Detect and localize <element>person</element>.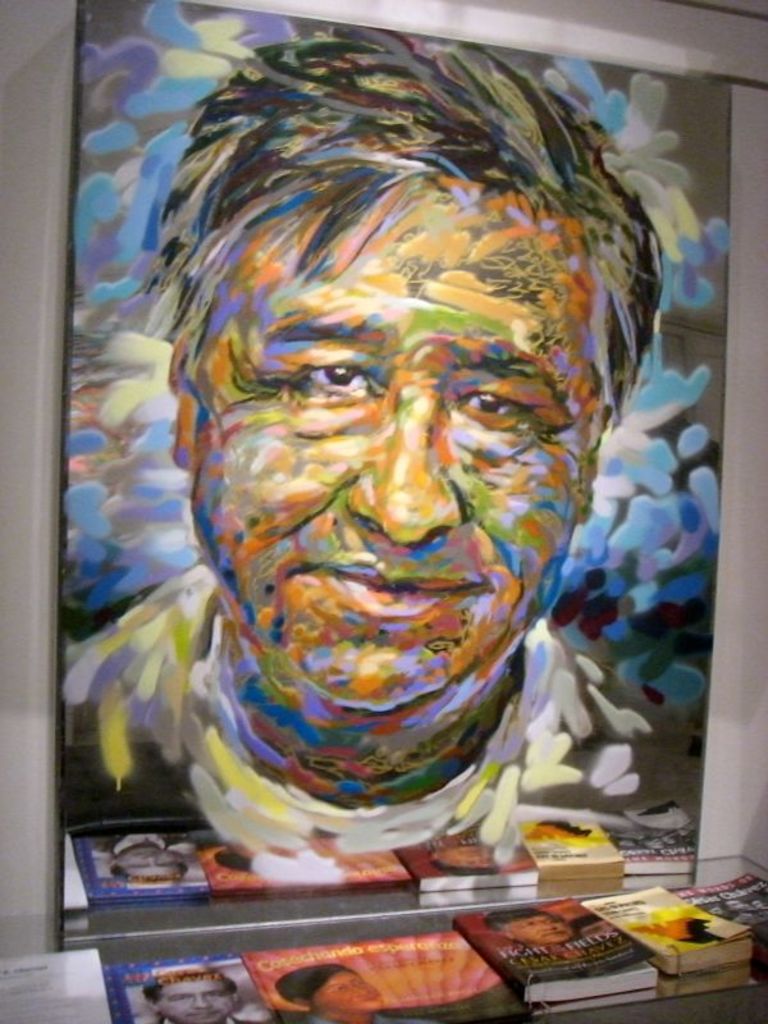
Localized at x1=285 y1=956 x2=428 y2=1023.
